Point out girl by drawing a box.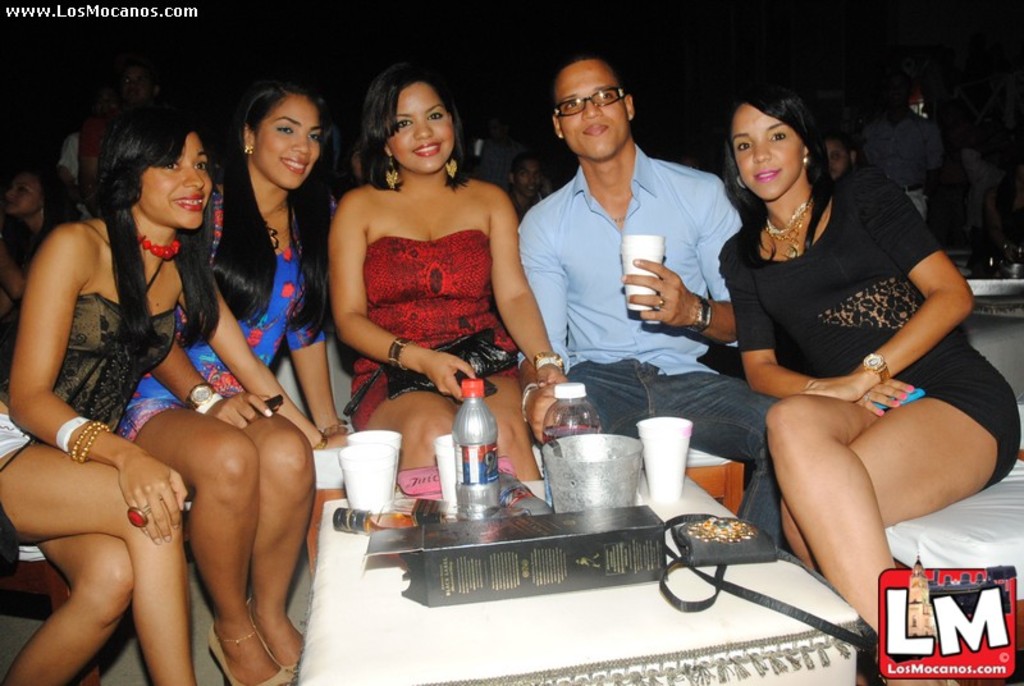
region(116, 87, 346, 685).
